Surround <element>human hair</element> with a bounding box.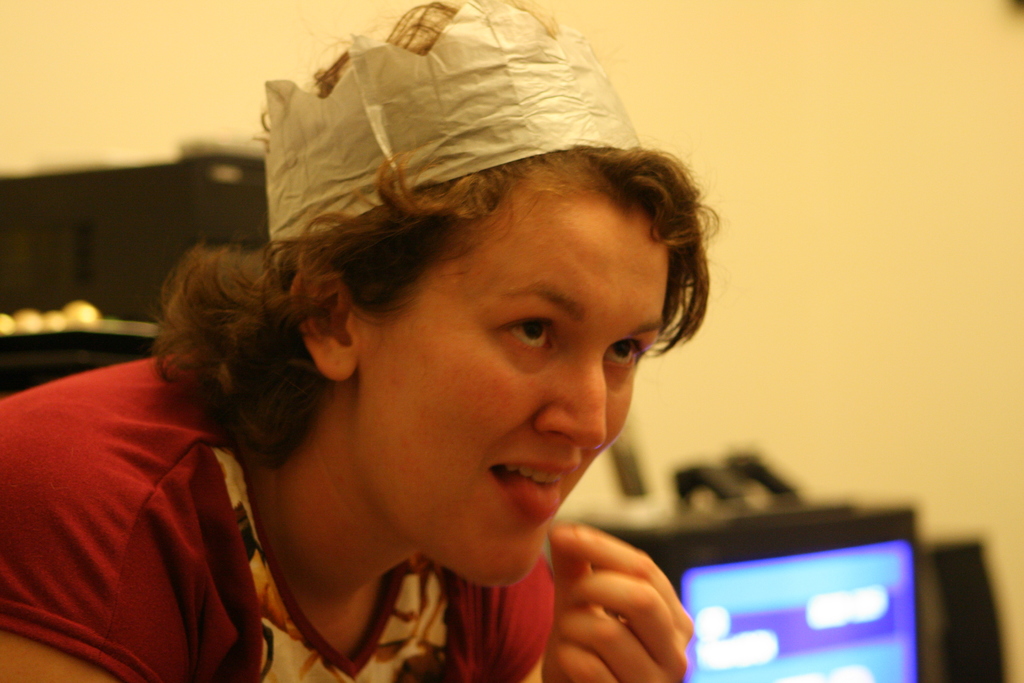
(147,0,726,461).
